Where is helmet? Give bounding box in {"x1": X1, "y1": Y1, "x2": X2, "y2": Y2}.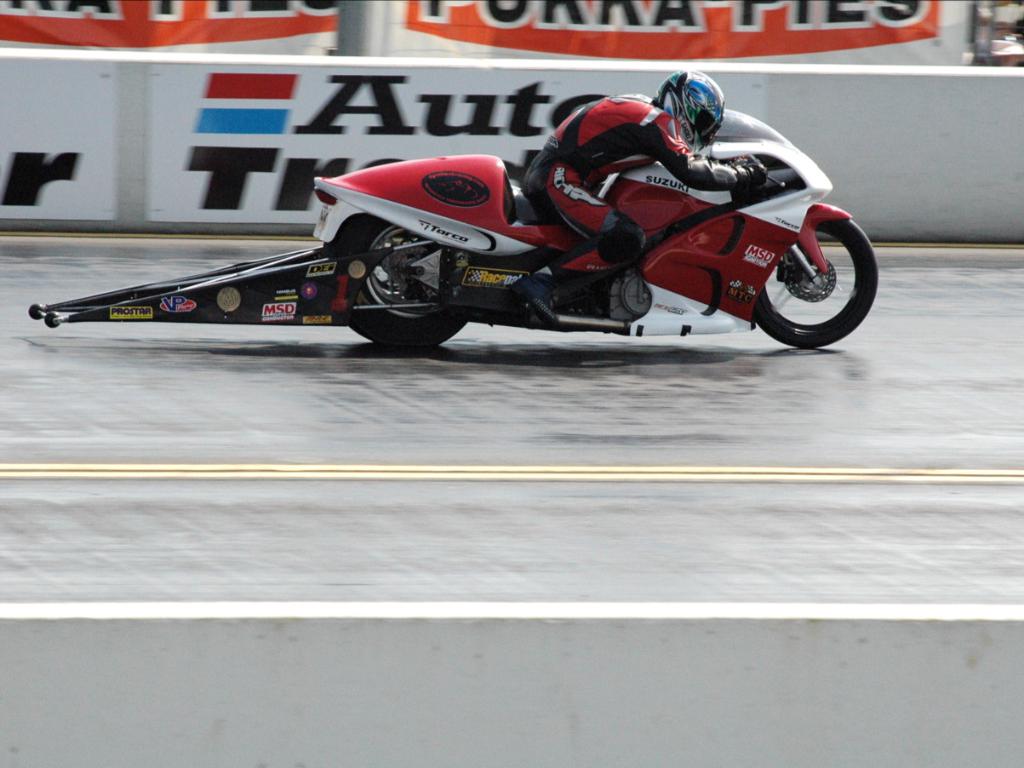
{"x1": 654, "y1": 69, "x2": 731, "y2": 152}.
